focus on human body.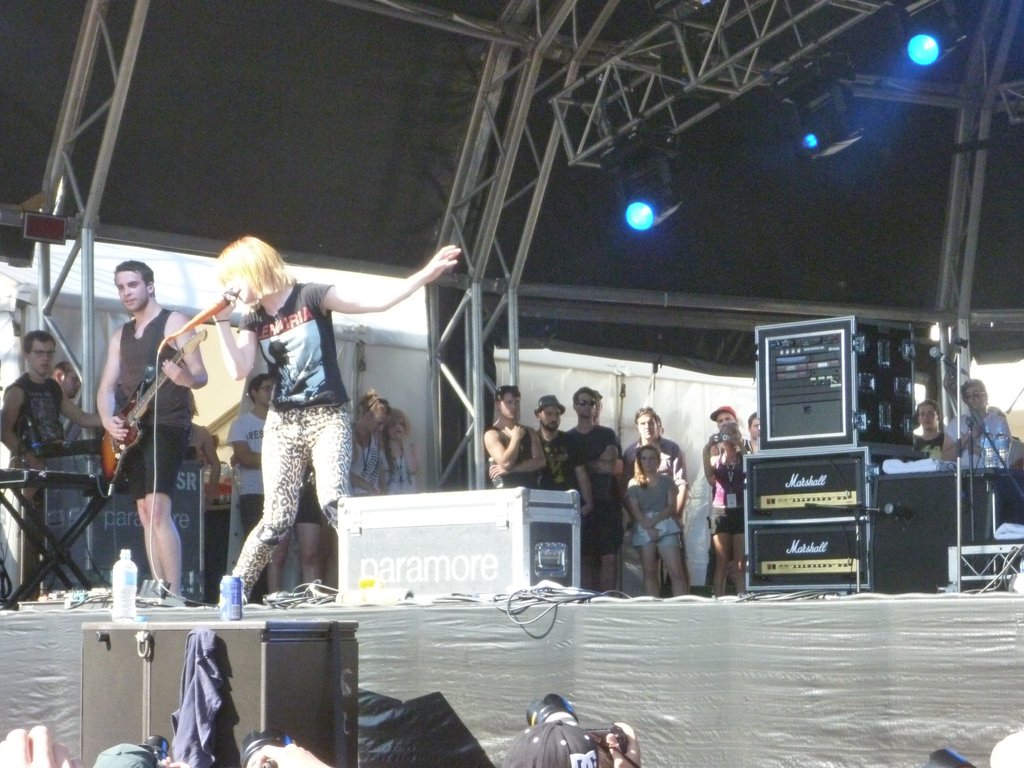
Focused at <region>535, 428, 592, 518</region>.
